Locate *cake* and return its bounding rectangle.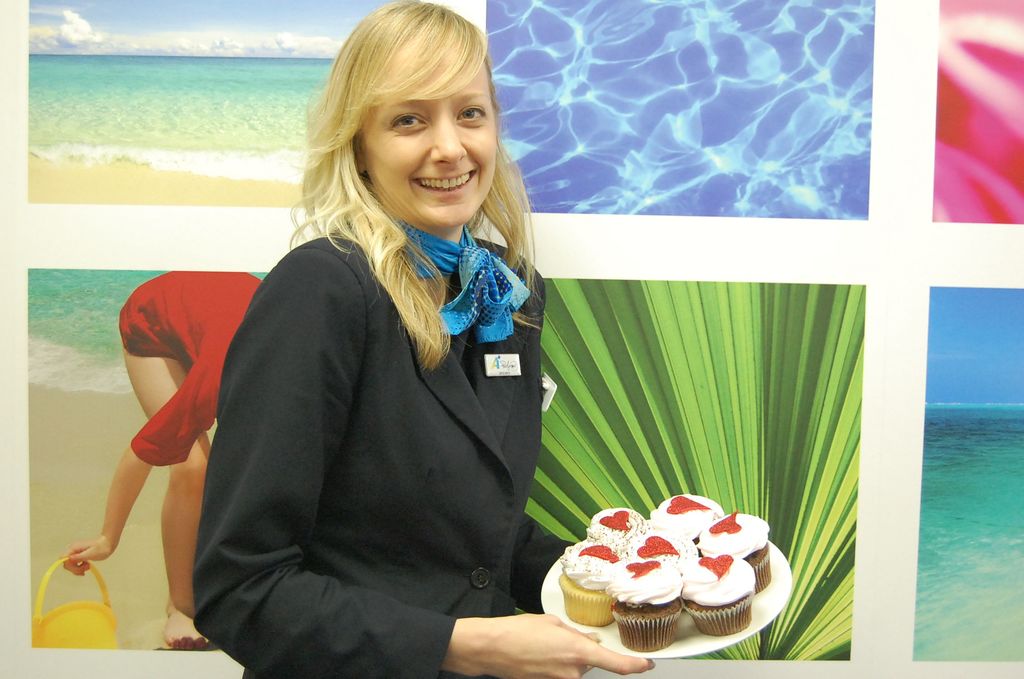
locate(681, 554, 755, 637).
